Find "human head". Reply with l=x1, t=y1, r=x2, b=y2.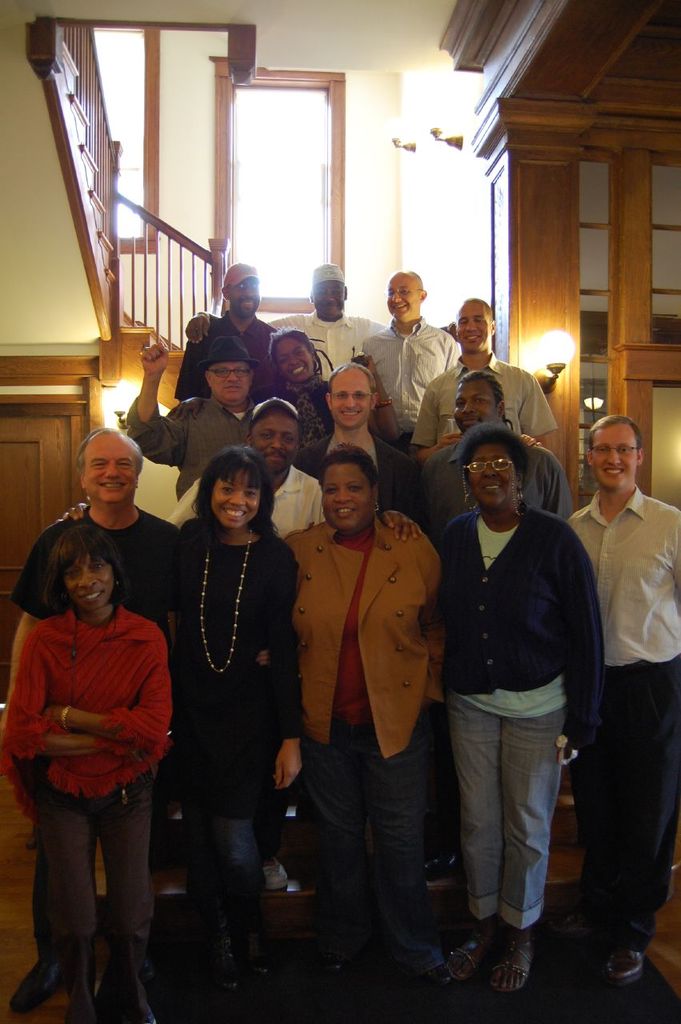
l=217, t=267, r=261, b=315.
